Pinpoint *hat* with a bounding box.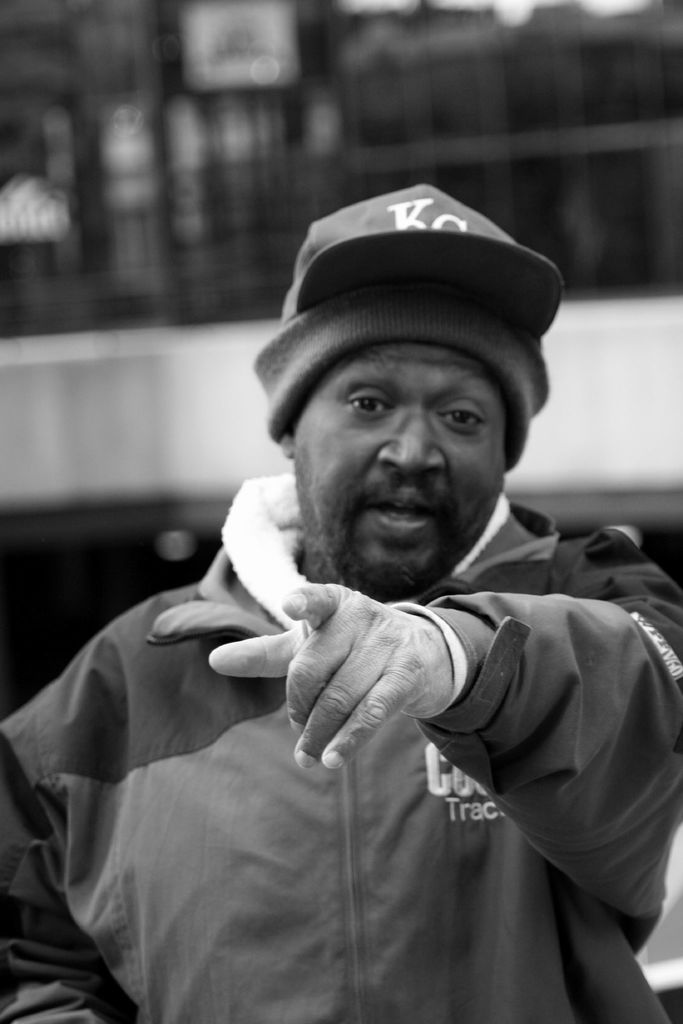
x1=281, y1=180, x2=563, y2=344.
